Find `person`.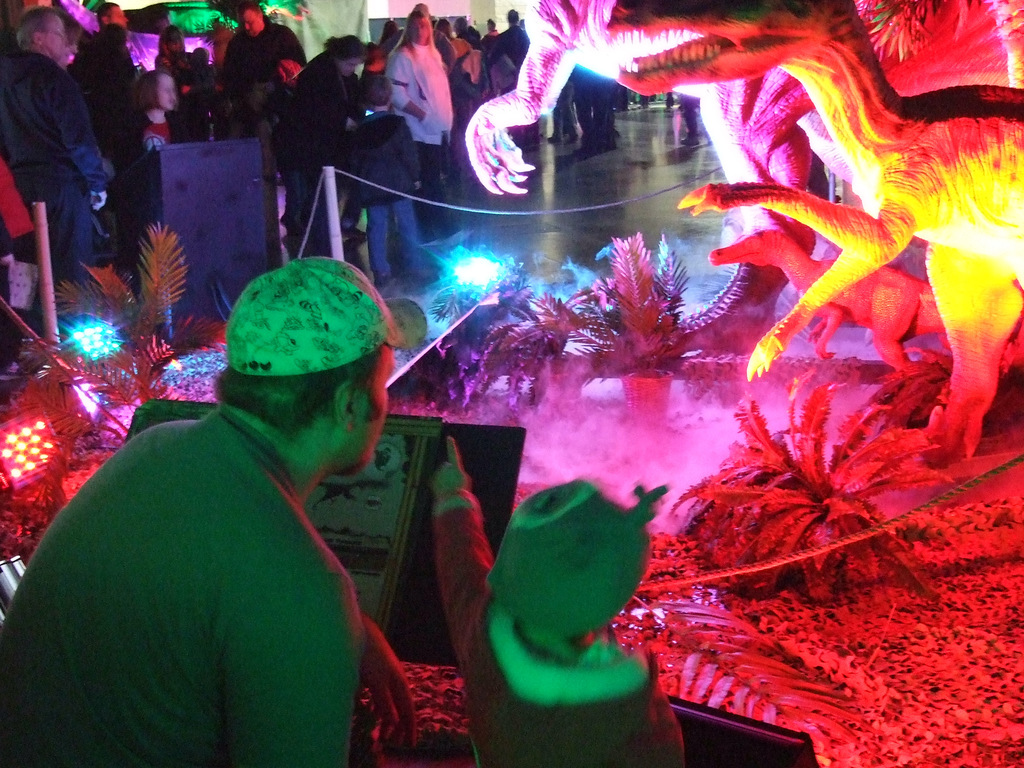
(0, 258, 425, 767).
